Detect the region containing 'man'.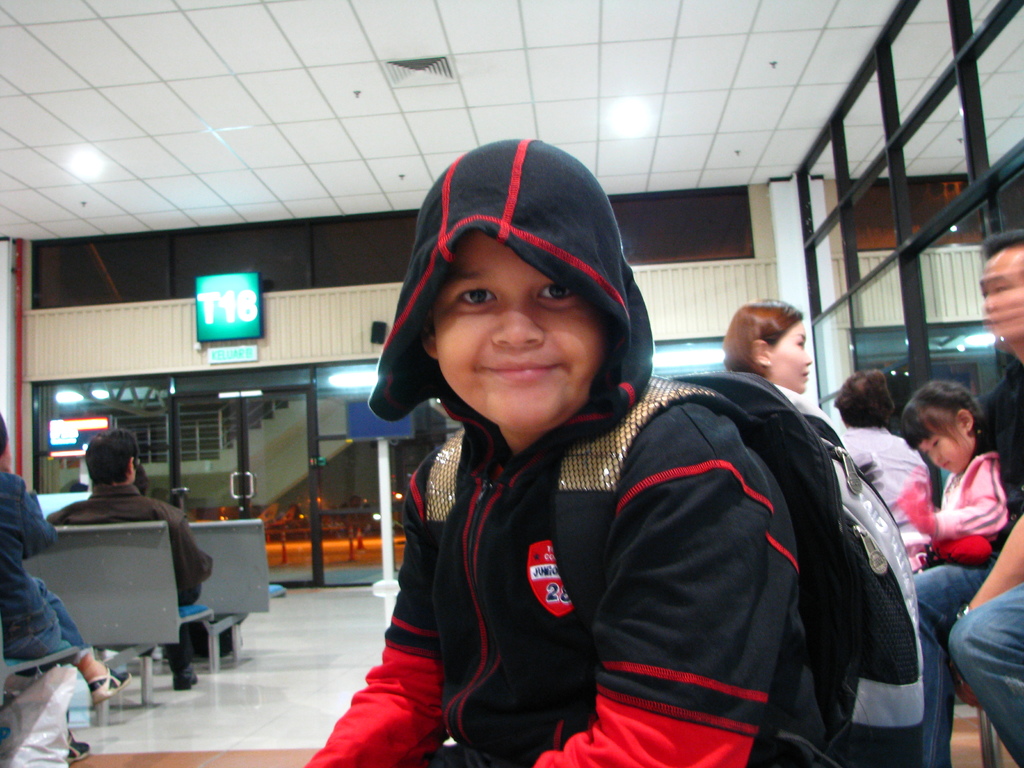
47, 426, 206, 691.
